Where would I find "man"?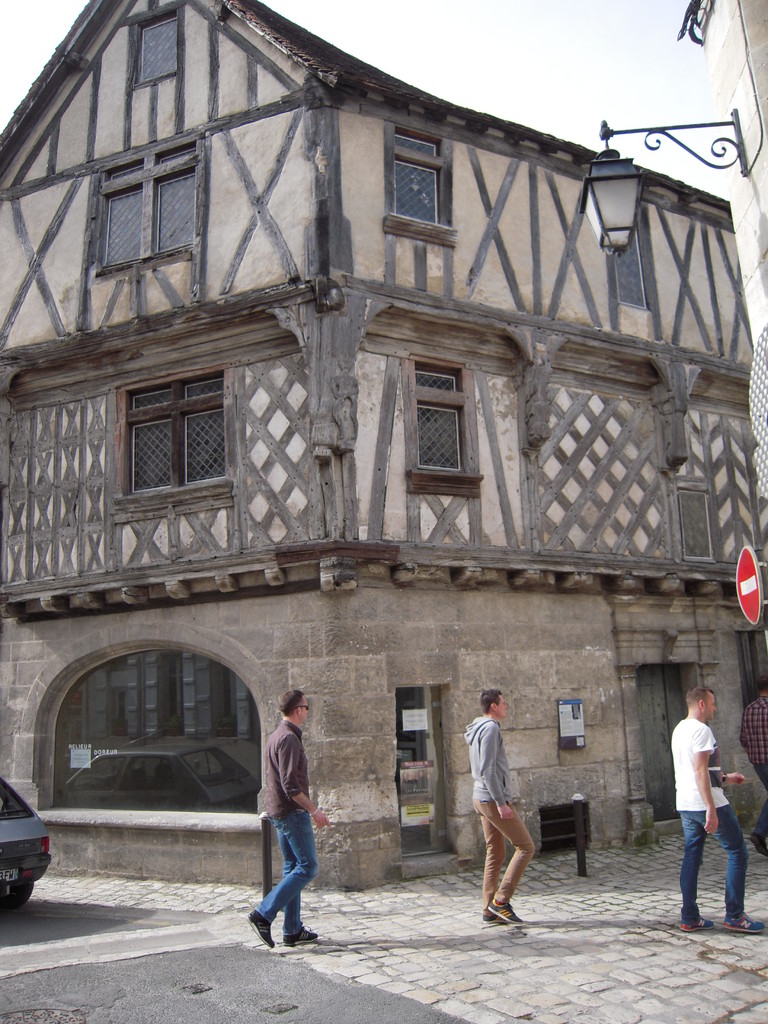
At [left=471, top=682, right=560, bottom=936].
